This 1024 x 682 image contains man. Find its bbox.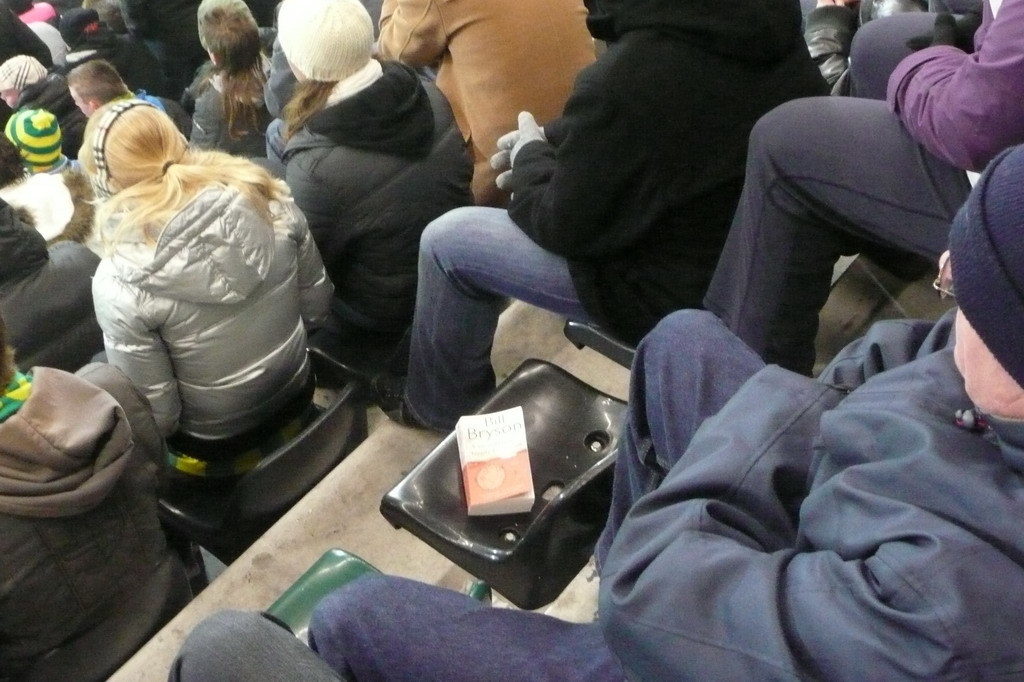
(left=75, top=59, right=210, bottom=185).
